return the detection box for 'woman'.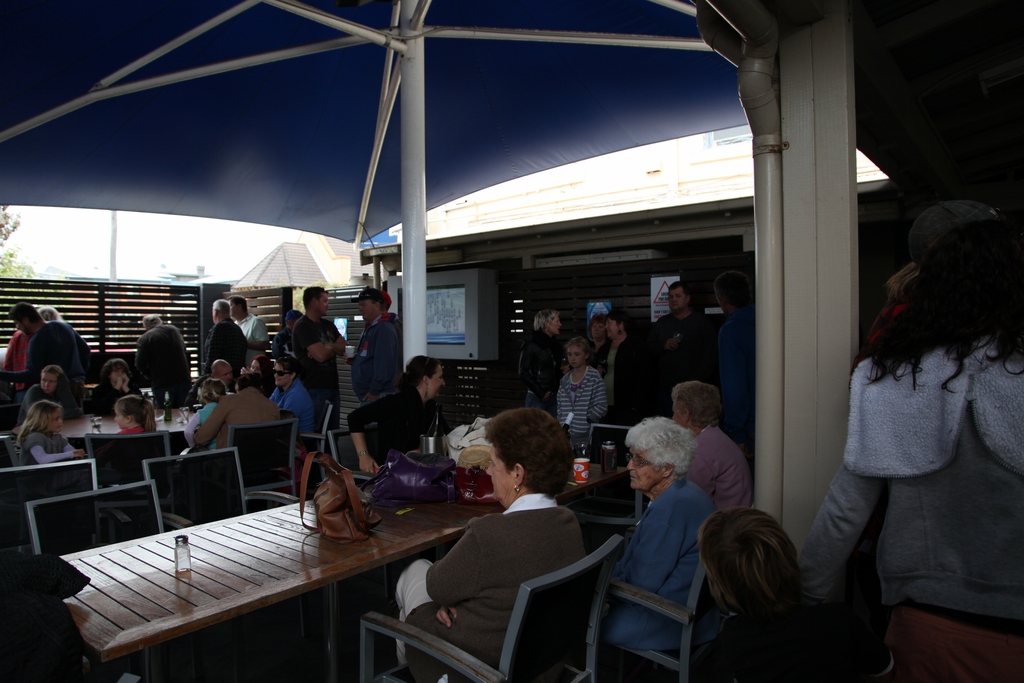
(x1=516, y1=306, x2=568, y2=411).
